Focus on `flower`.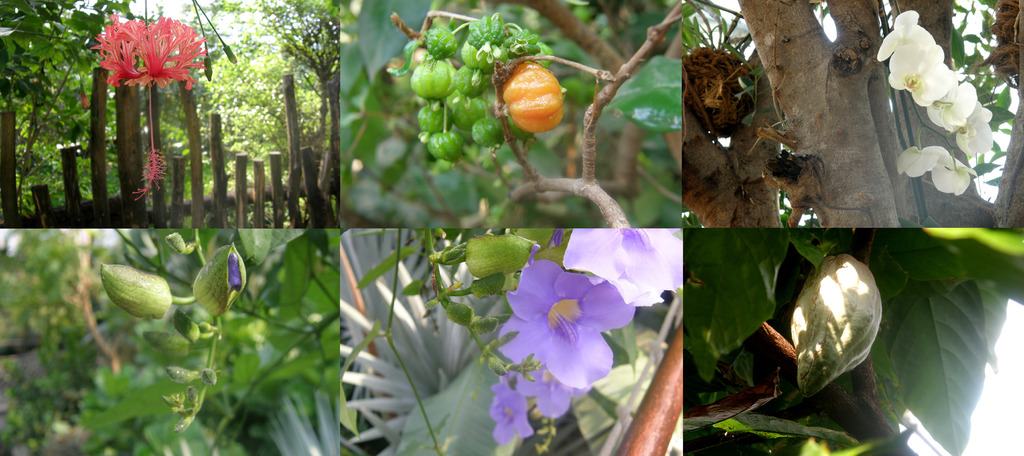
Focused at [x1=496, y1=257, x2=655, y2=385].
